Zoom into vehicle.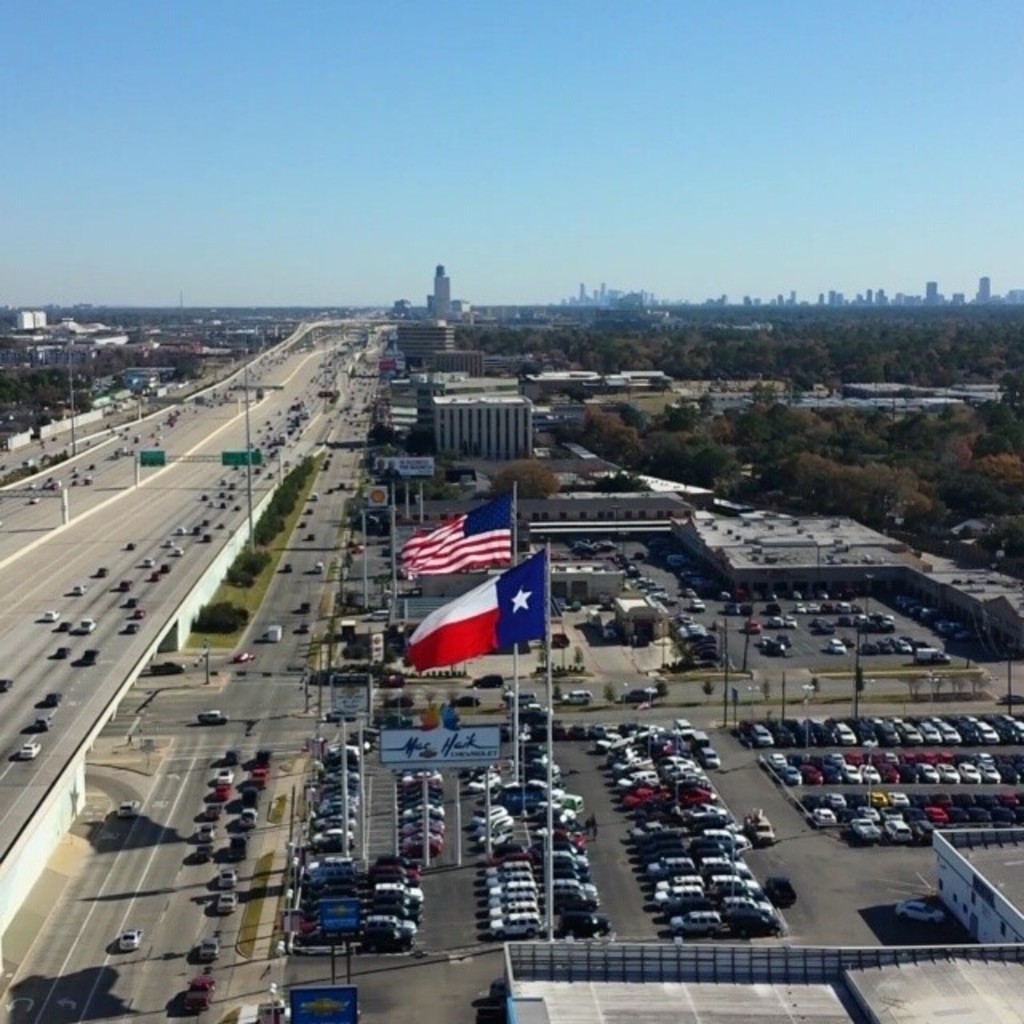
Zoom target: (x1=192, y1=936, x2=221, y2=966).
